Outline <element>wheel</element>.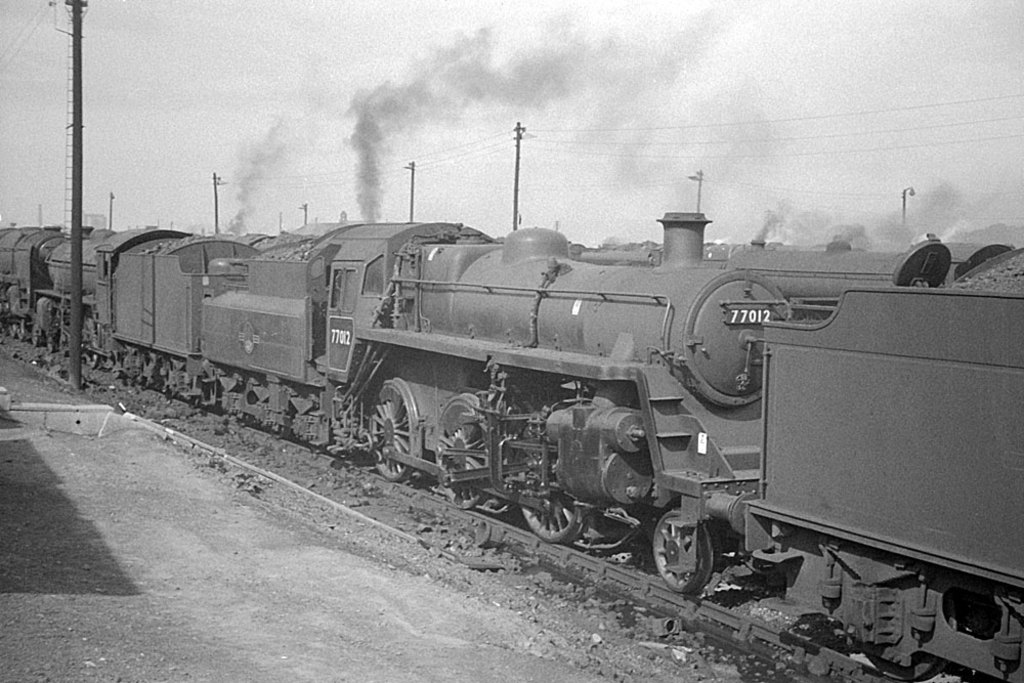
Outline: 17, 328, 29, 340.
